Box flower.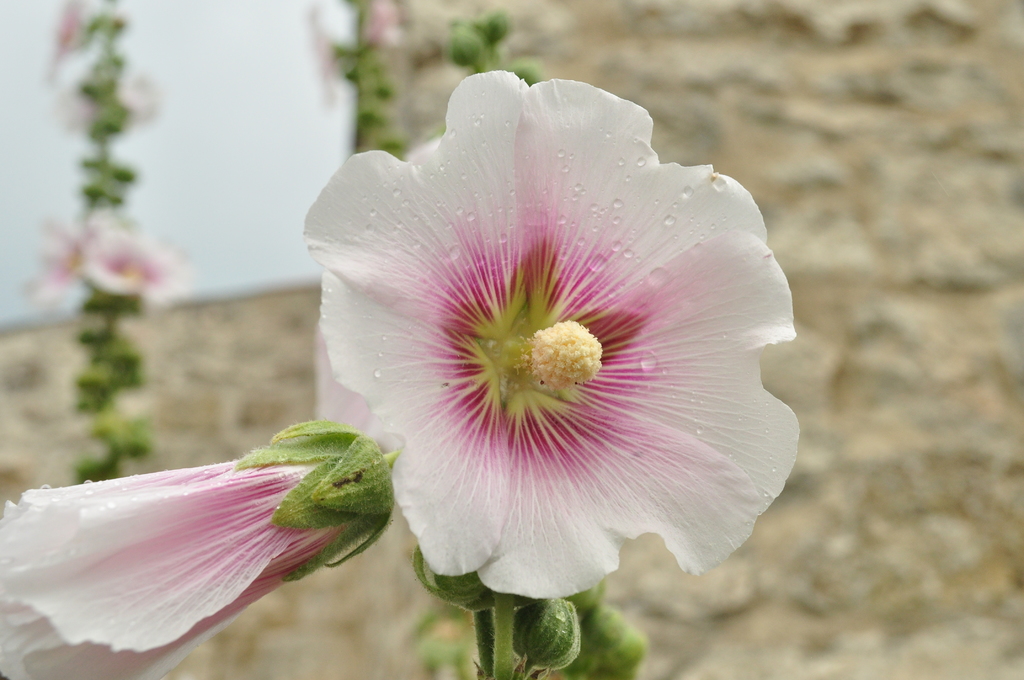
region(90, 222, 190, 303).
